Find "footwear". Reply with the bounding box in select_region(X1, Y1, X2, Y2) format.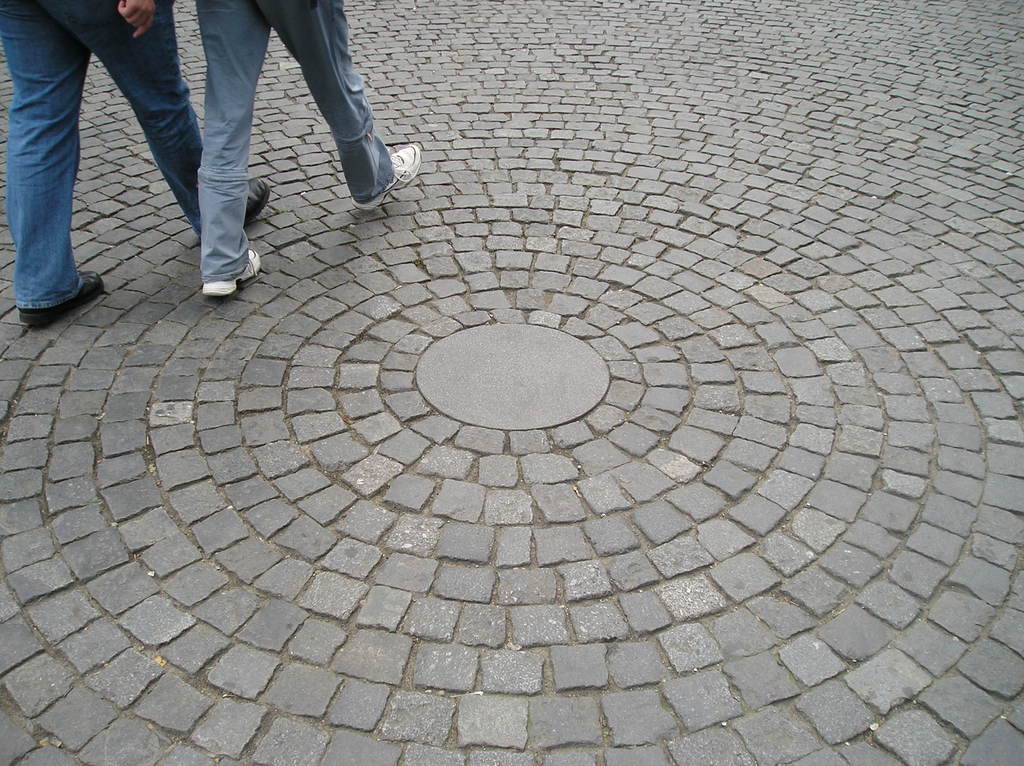
select_region(199, 251, 257, 298).
